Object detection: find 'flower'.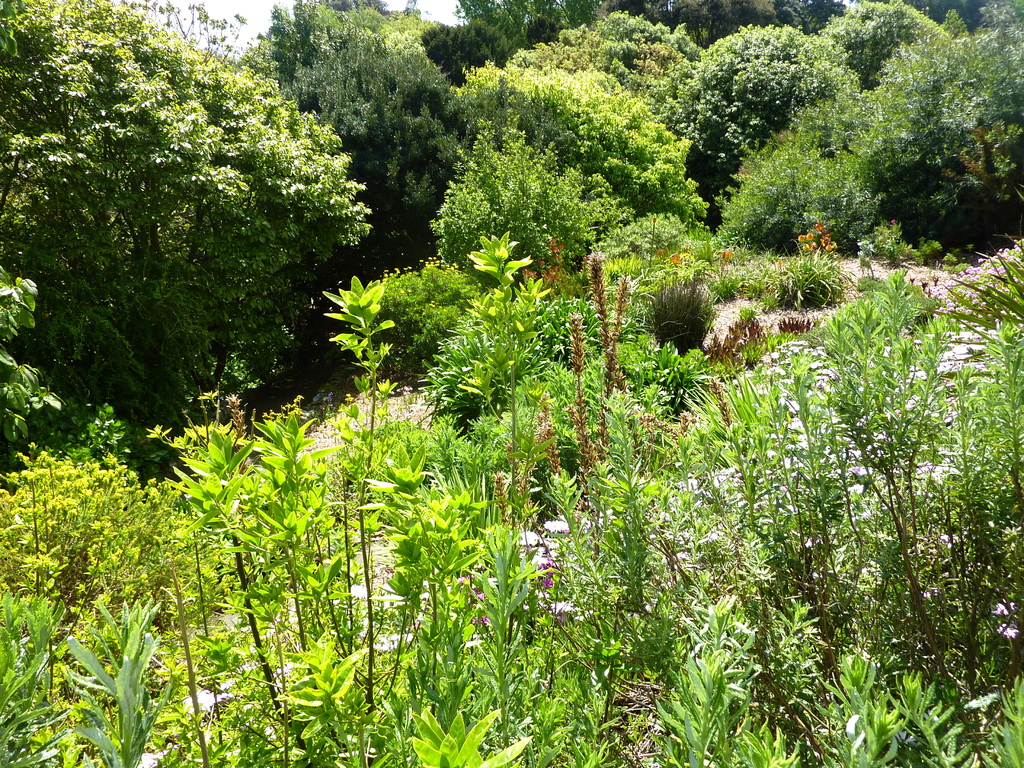
bbox(579, 256, 591, 265).
